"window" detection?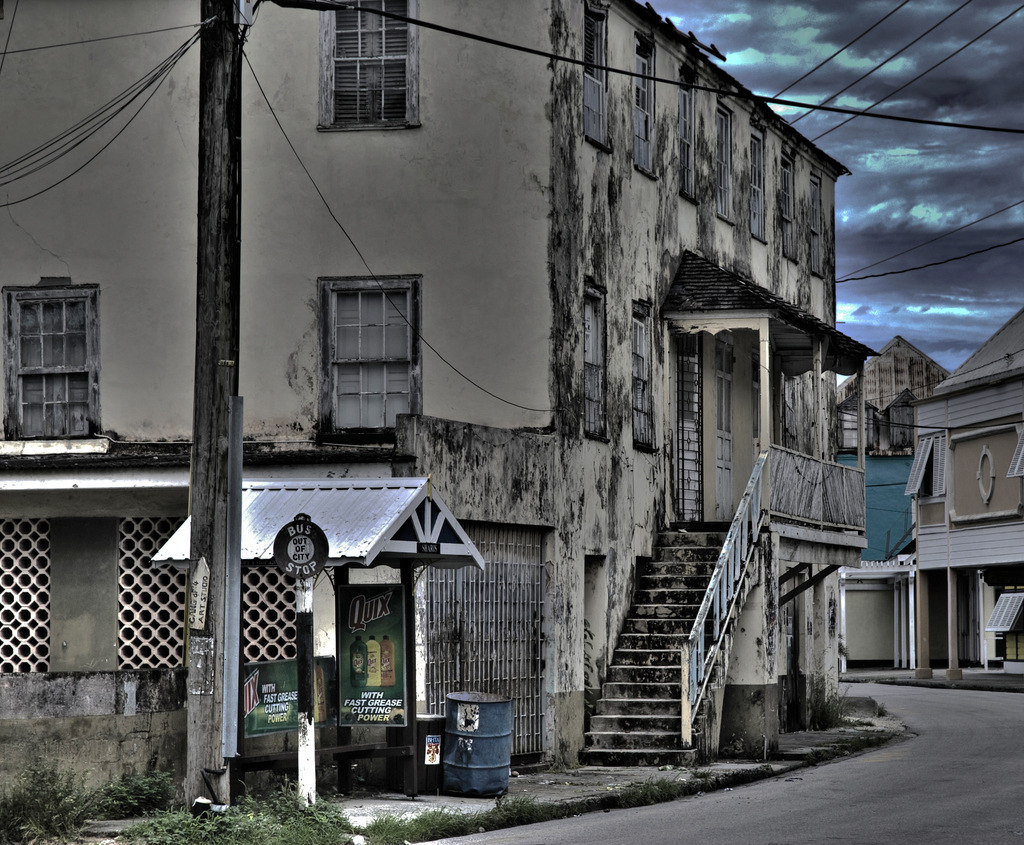
Rect(13, 269, 102, 441)
